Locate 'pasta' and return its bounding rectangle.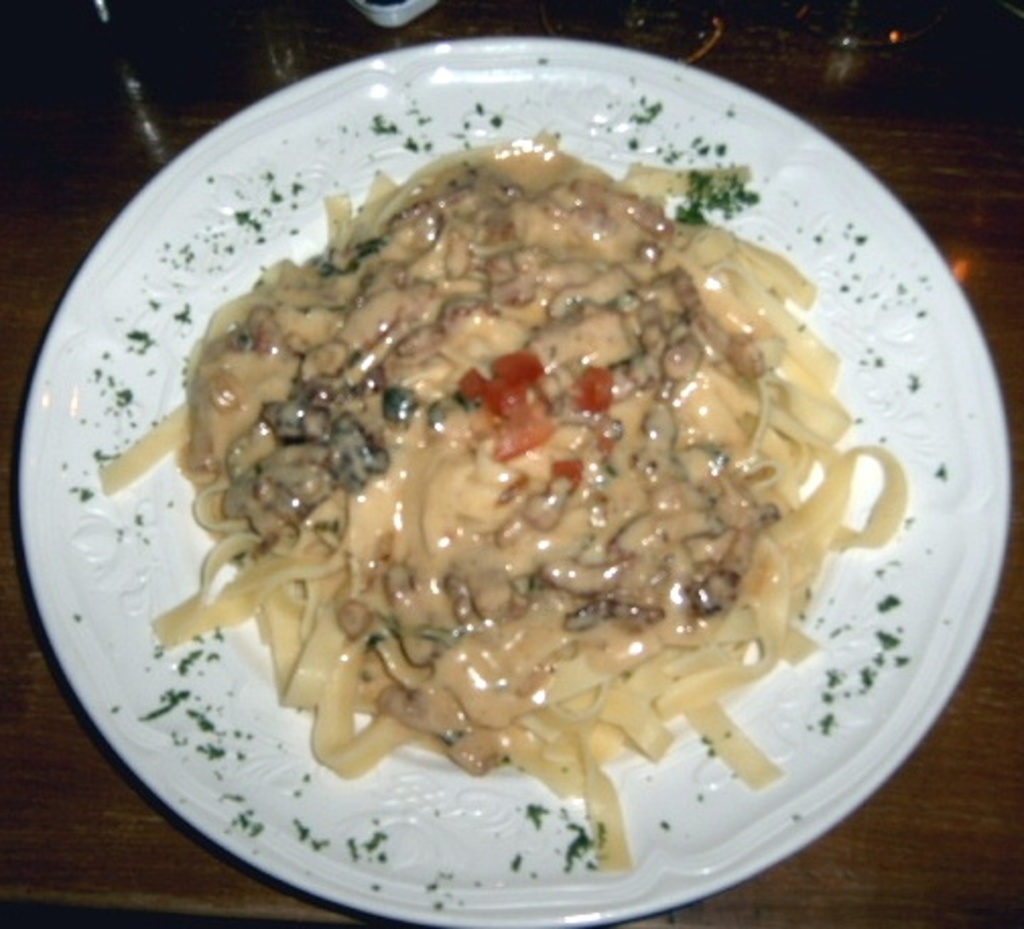
<region>100, 152, 898, 872</region>.
